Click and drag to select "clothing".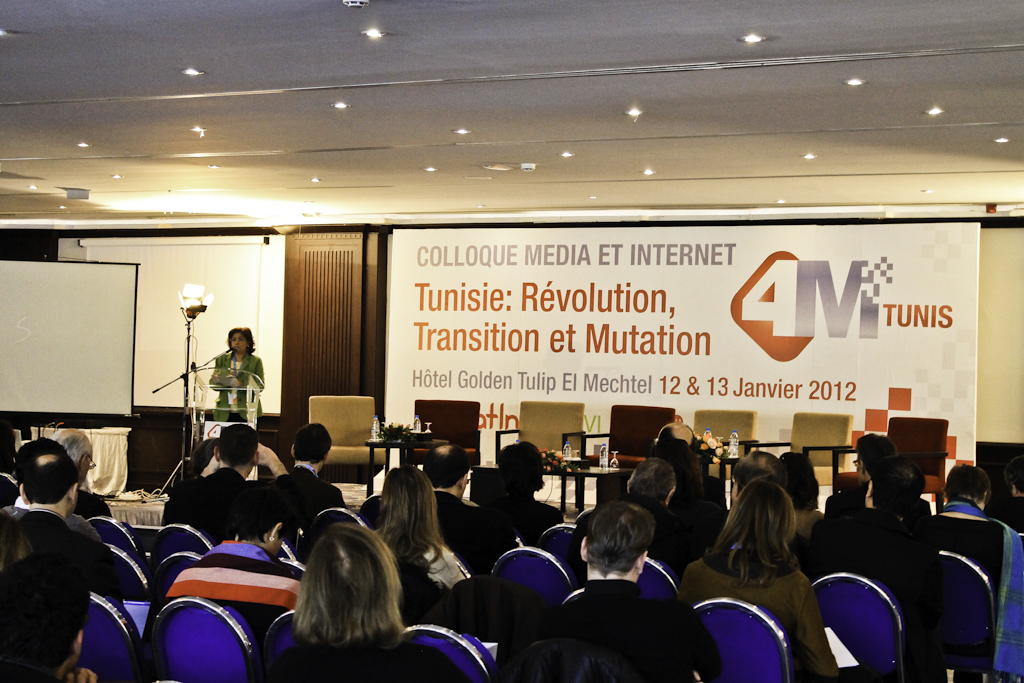
Selection: (930,493,1017,664).
